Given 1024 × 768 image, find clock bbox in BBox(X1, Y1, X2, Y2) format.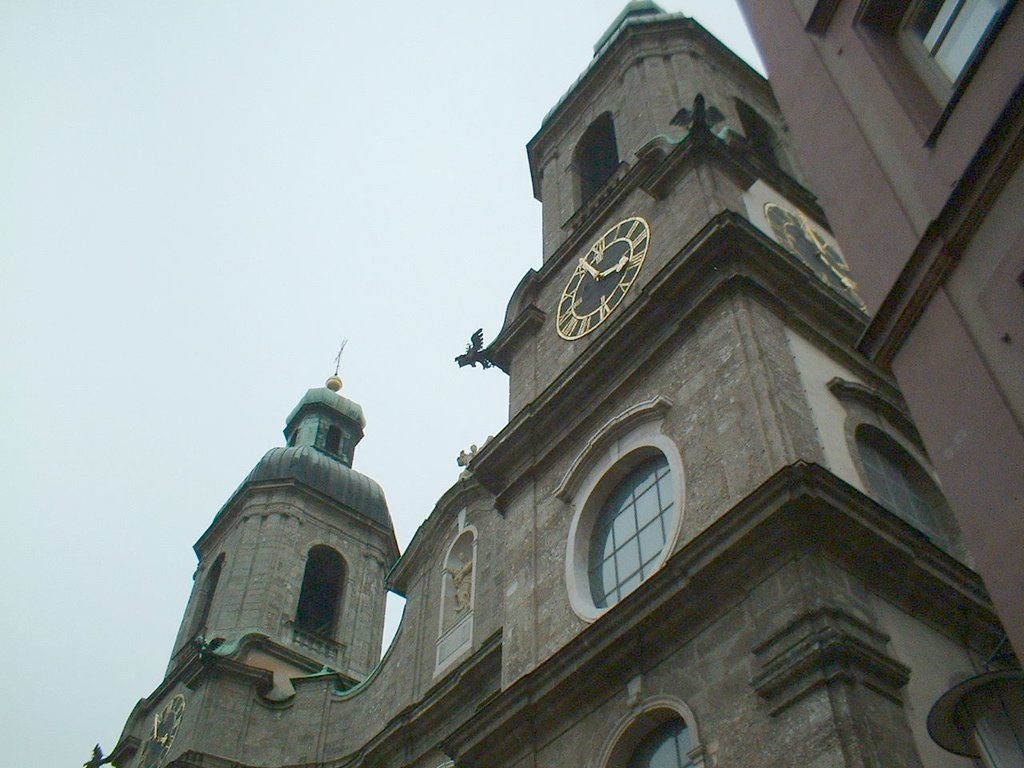
BBox(155, 694, 192, 742).
